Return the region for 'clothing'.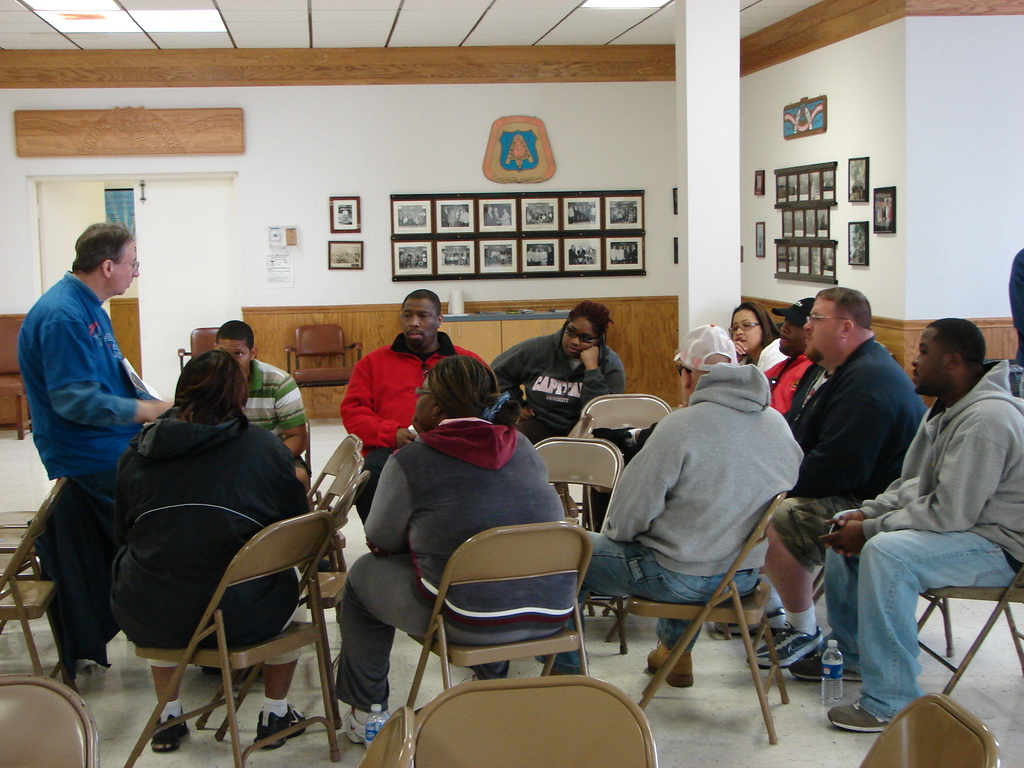
Rect(634, 336, 788, 452).
